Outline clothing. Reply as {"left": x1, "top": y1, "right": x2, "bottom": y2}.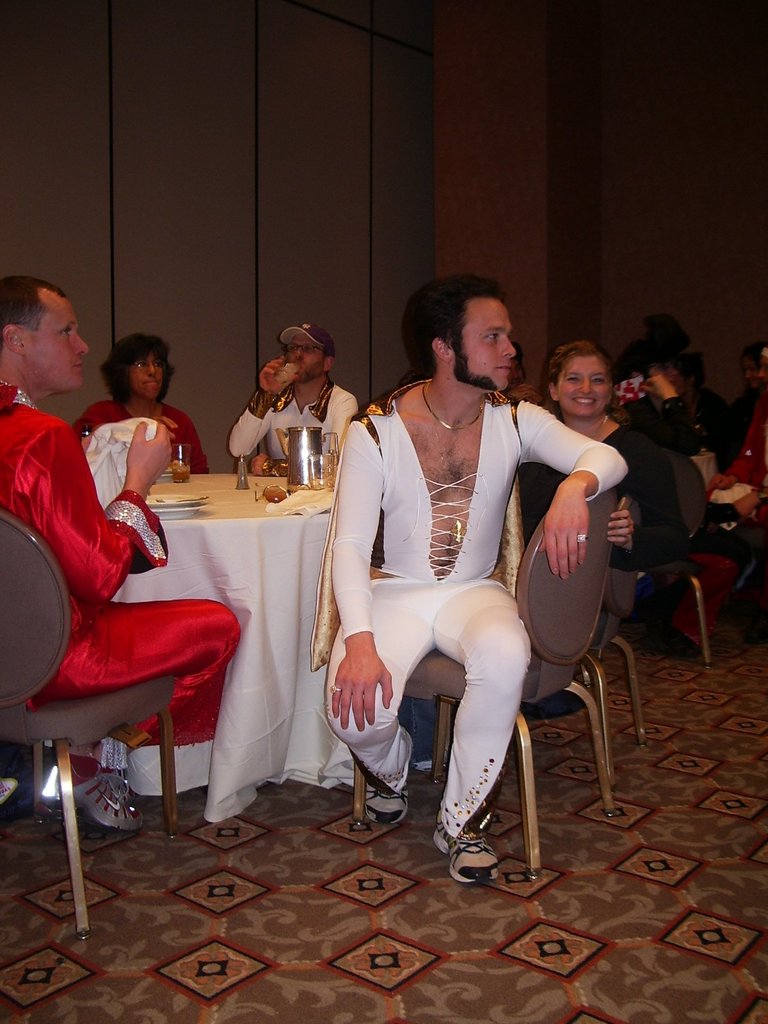
{"left": 0, "top": 379, "right": 240, "bottom": 758}.
